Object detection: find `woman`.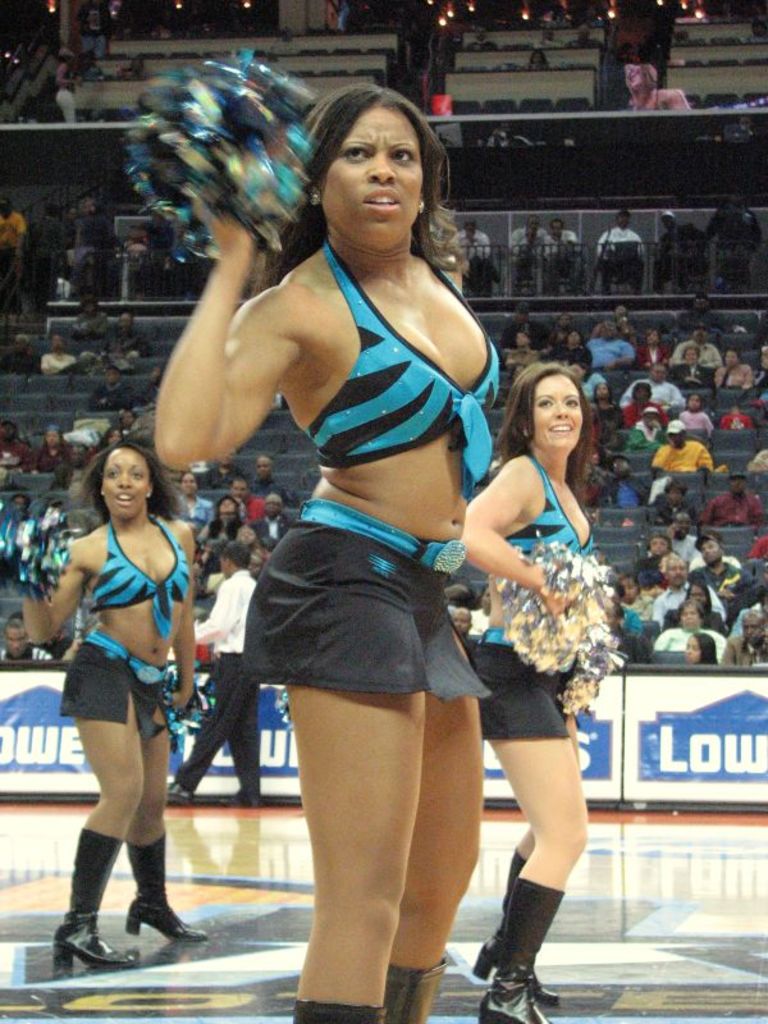
rect(41, 332, 76, 379).
